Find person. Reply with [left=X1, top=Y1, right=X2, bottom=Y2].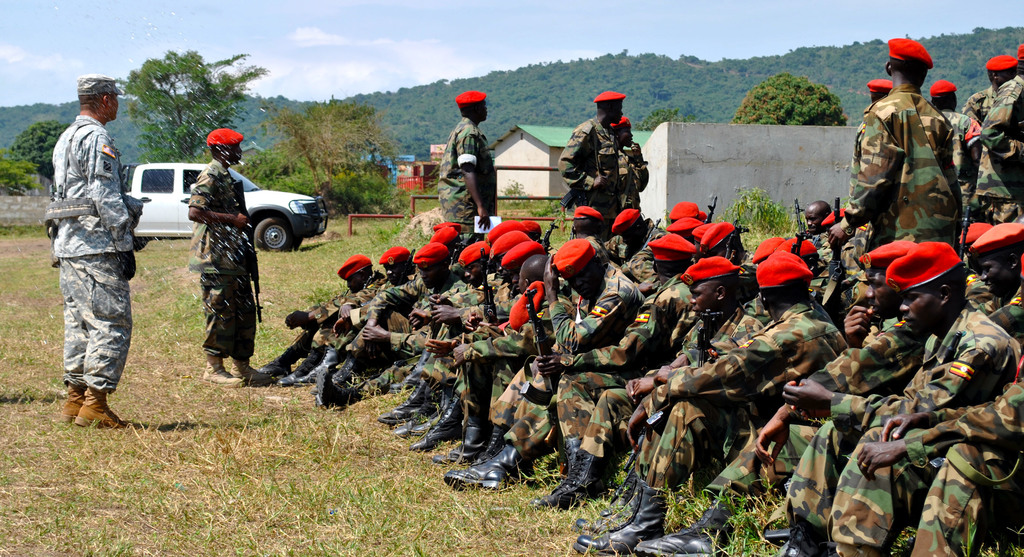
[left=42, top=84, right=136, bottom=429].
